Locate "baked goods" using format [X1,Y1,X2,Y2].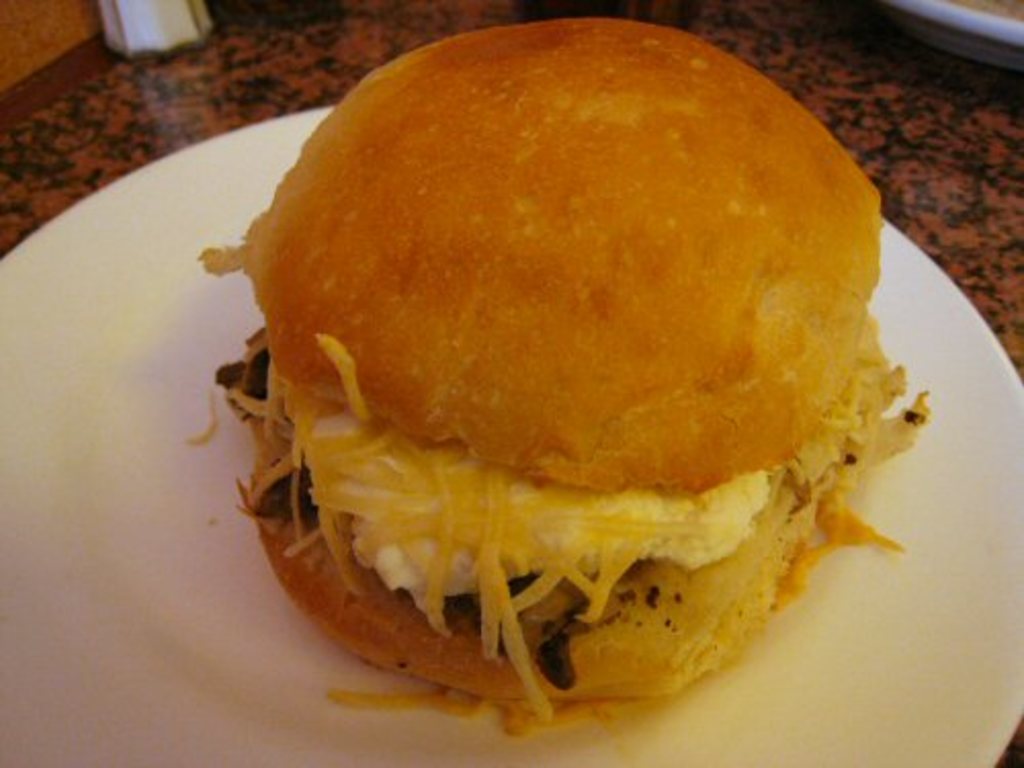
[211,16,899,713].
